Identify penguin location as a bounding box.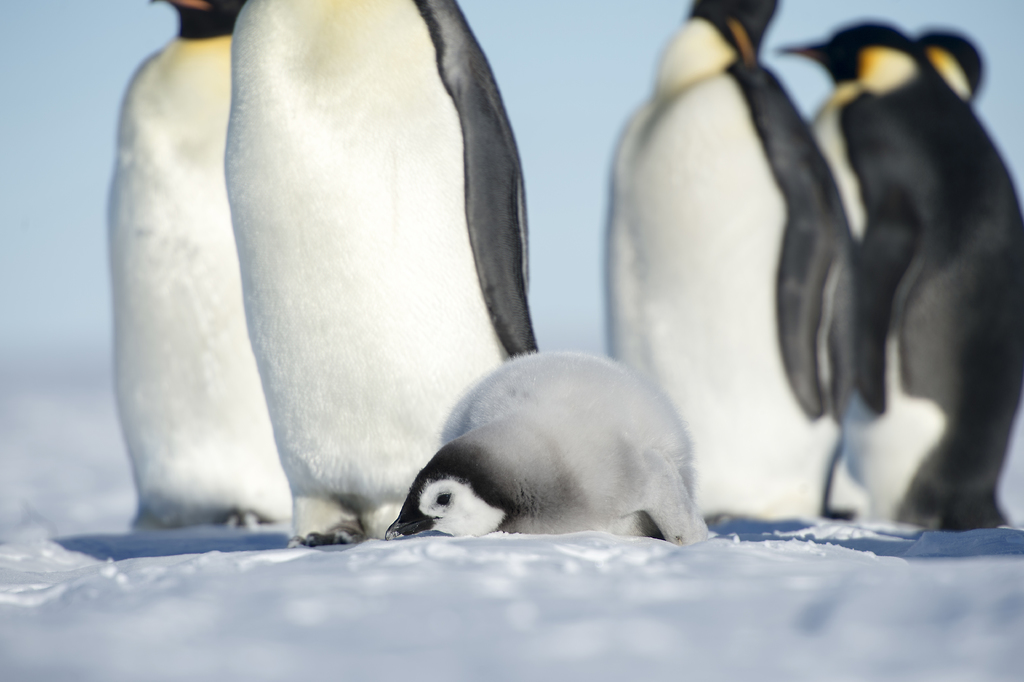
rect(225, 0, 540, 549).
